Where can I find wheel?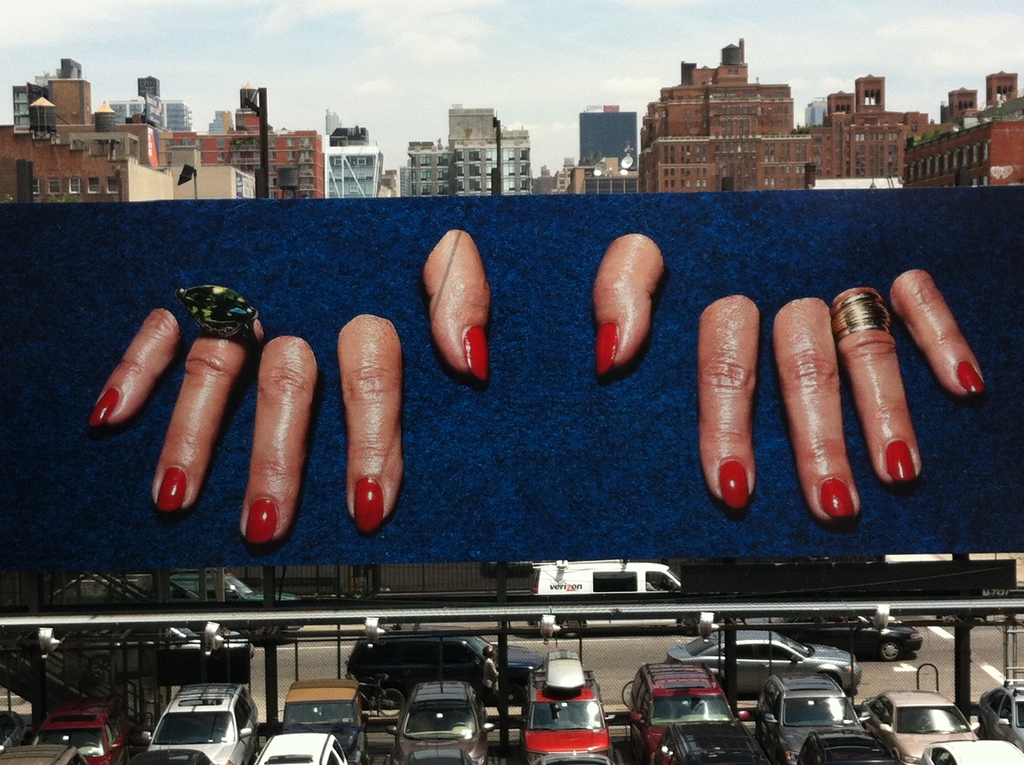
You can find it at l=678, t=616, r=697, b=636.
